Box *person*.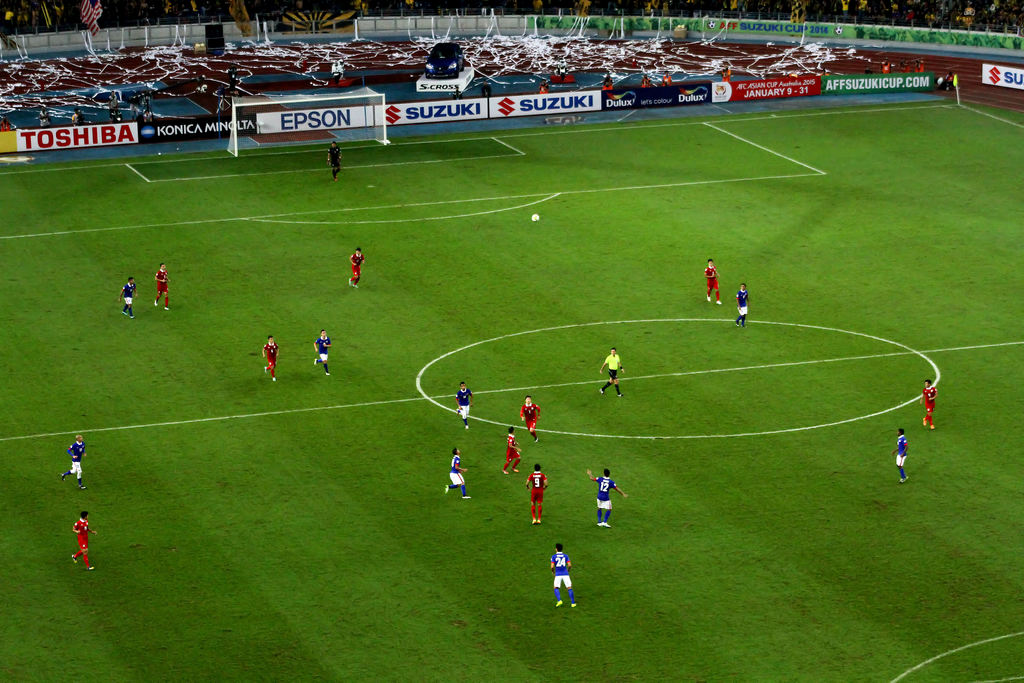
pyautogui.locateOnScreen(108, 90, 118, 123).
